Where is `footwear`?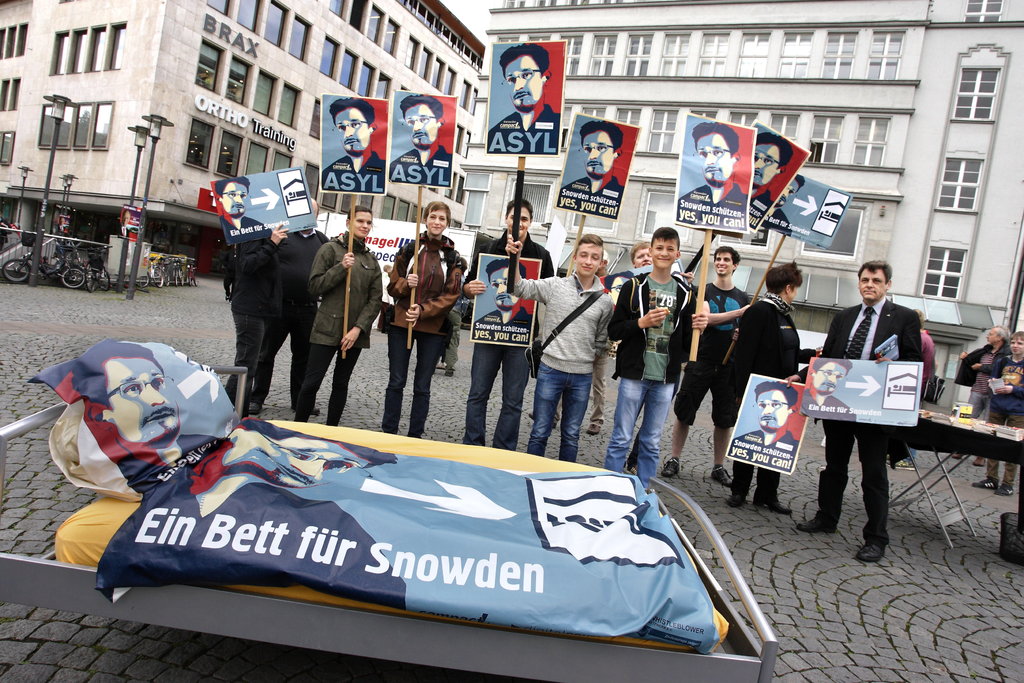
left=973, top=457, right=985, bottom=465.
